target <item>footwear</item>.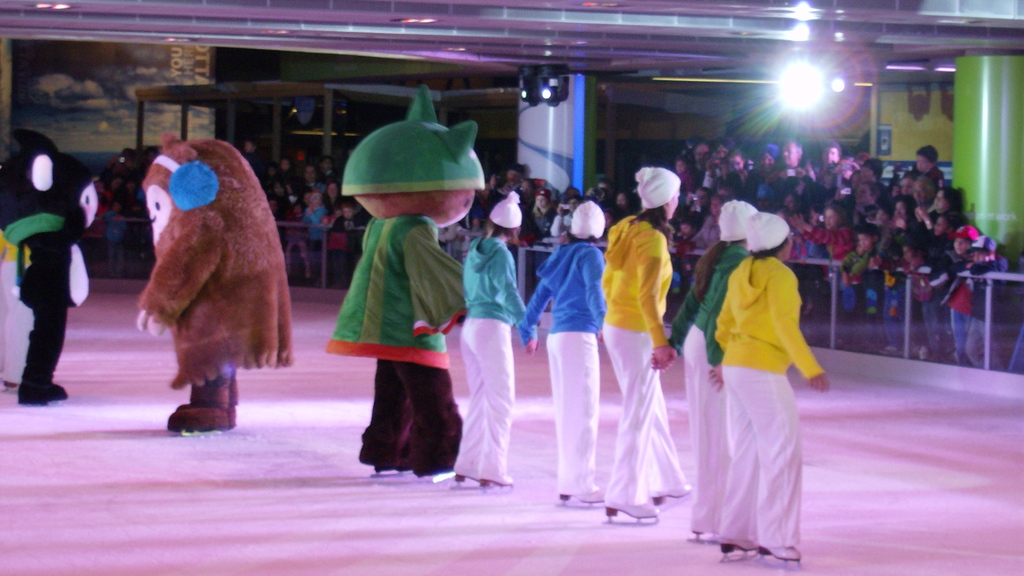
Target region: (x1=652, y1=482, x2=692, y2=499).
